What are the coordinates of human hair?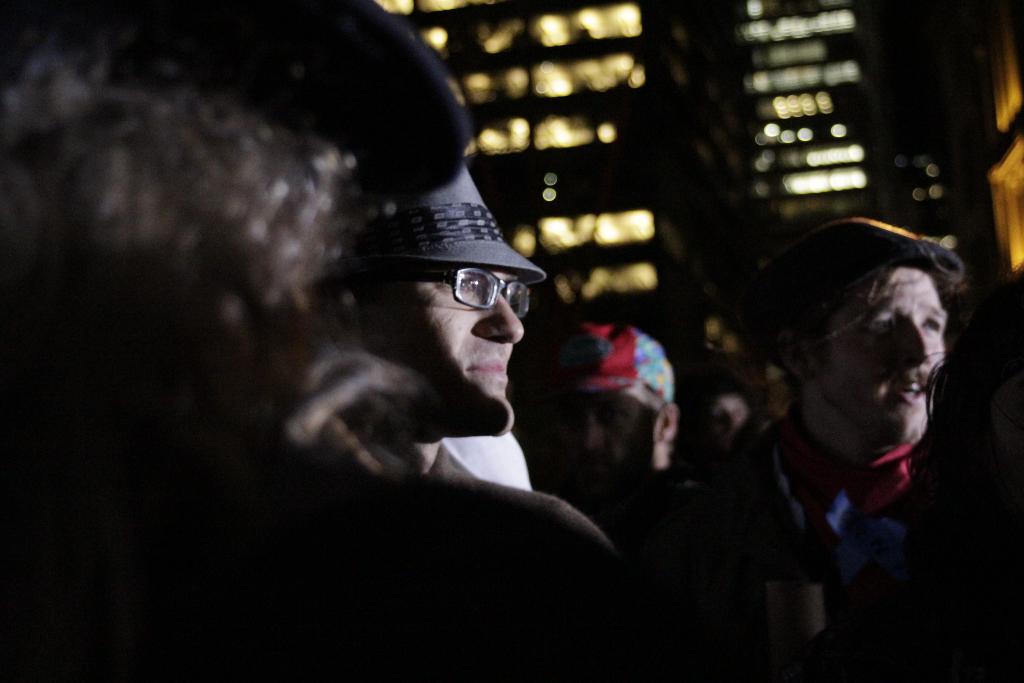
(left=0, top=42, right=375, bottom=332).
